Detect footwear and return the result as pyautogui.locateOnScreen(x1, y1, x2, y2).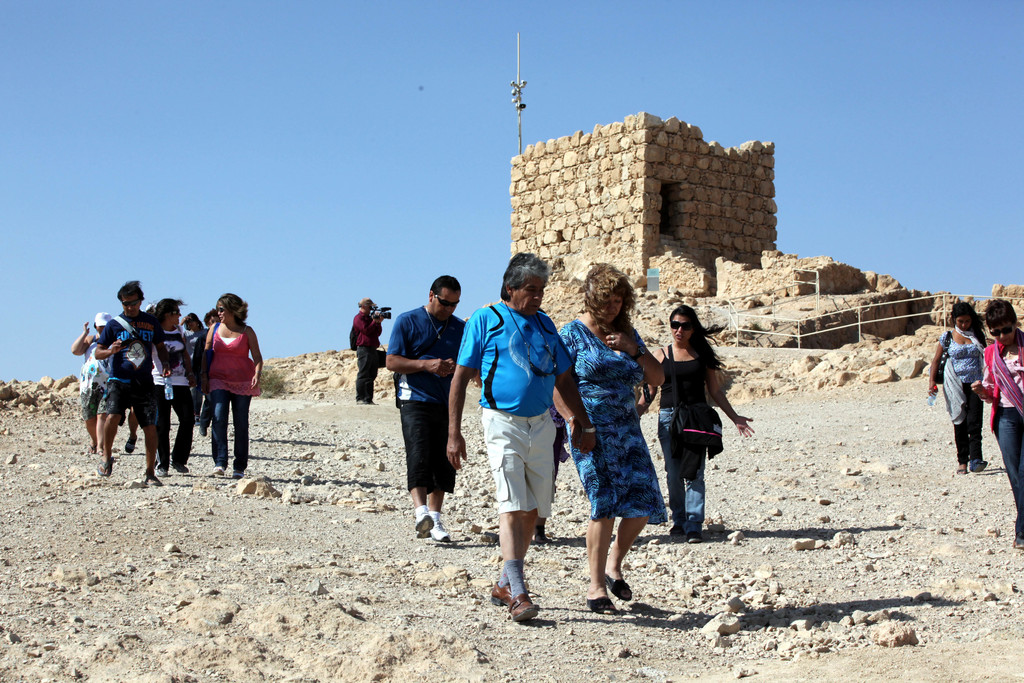
pyautogui.locateOnScreen(87, 441, 97, 457).
